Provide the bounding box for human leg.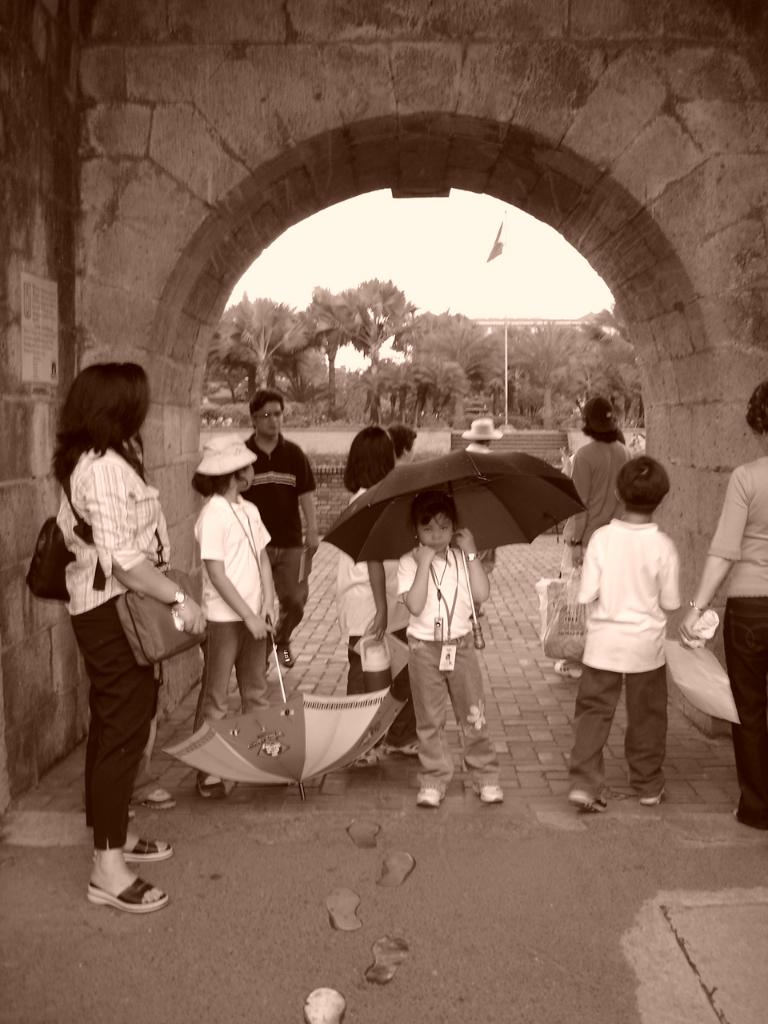
Rect(411, 633, 433, 812).
